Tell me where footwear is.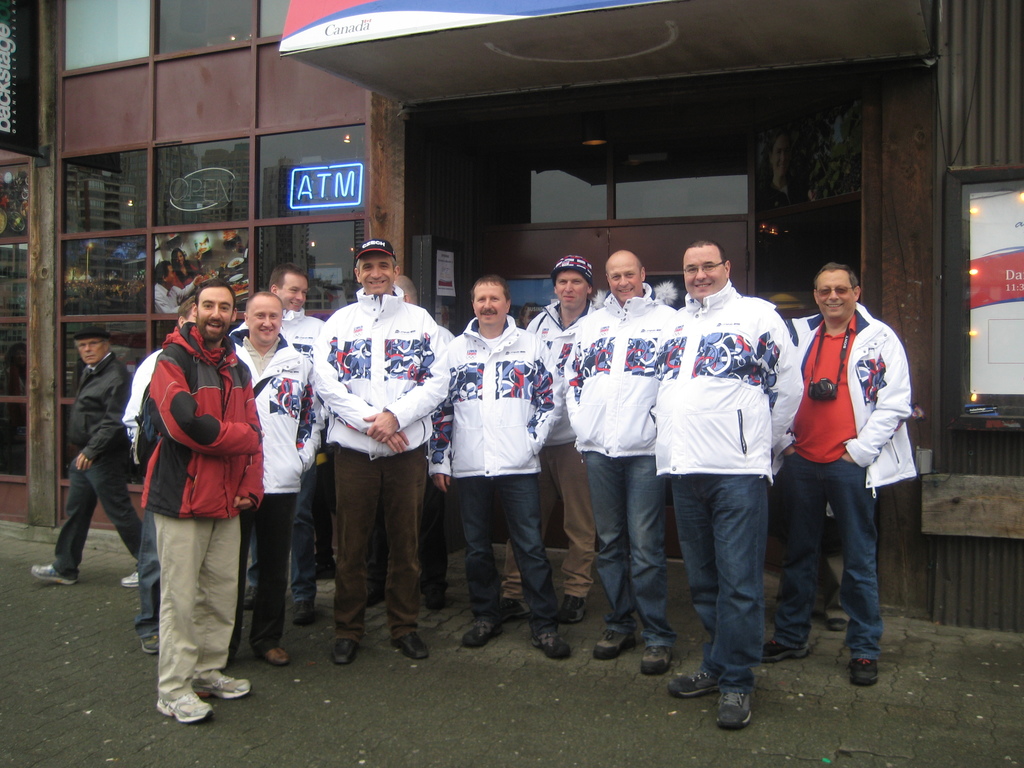
footwear is at bbox=[854, 659, 881, 684].
